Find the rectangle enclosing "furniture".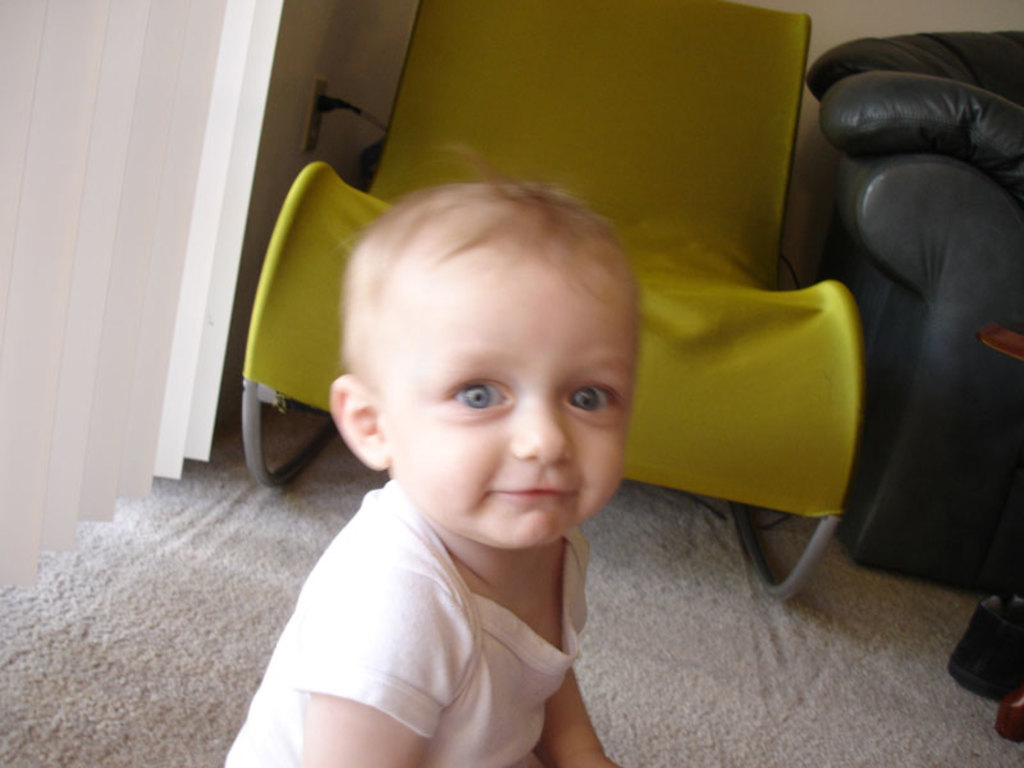
(x1=238, y1=0, x2=863, y2=603).
